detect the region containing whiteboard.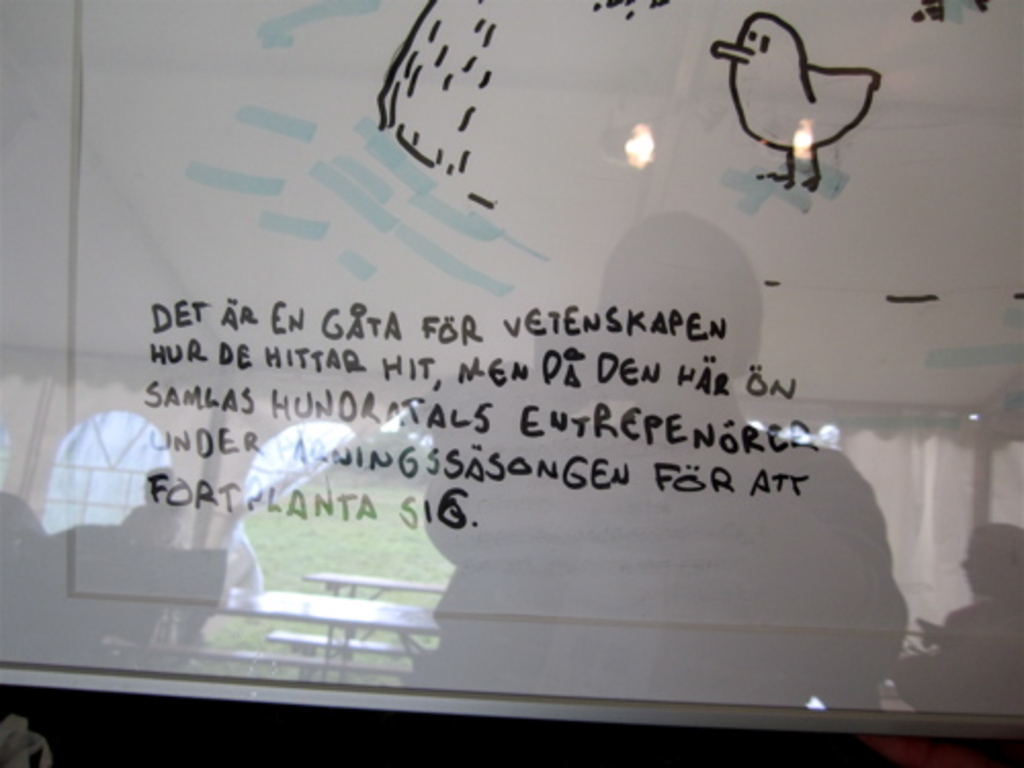
pyautogui.locateOnScreen(0, 0, 1022, 750).
